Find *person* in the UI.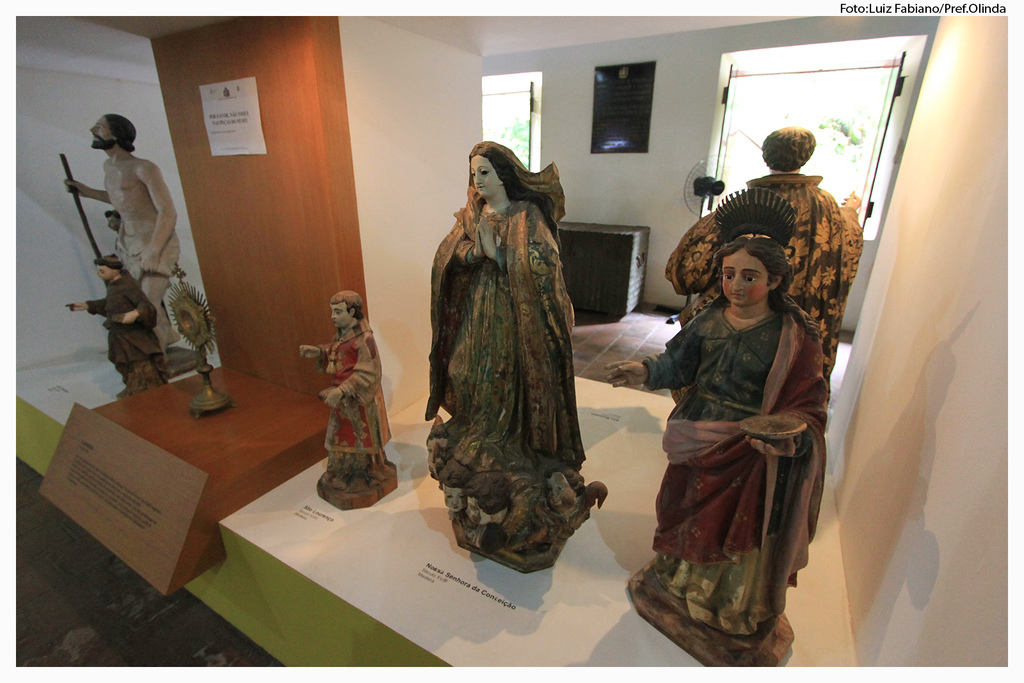
UI element at <box>68,108,183,355</box>.
